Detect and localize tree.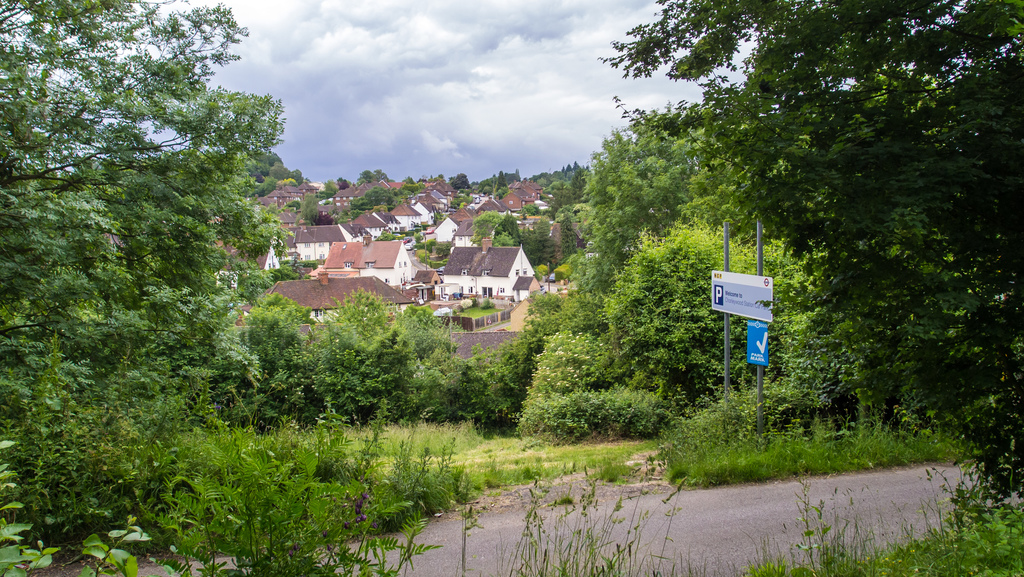
Localized at region(525, 208, 548, 213).
